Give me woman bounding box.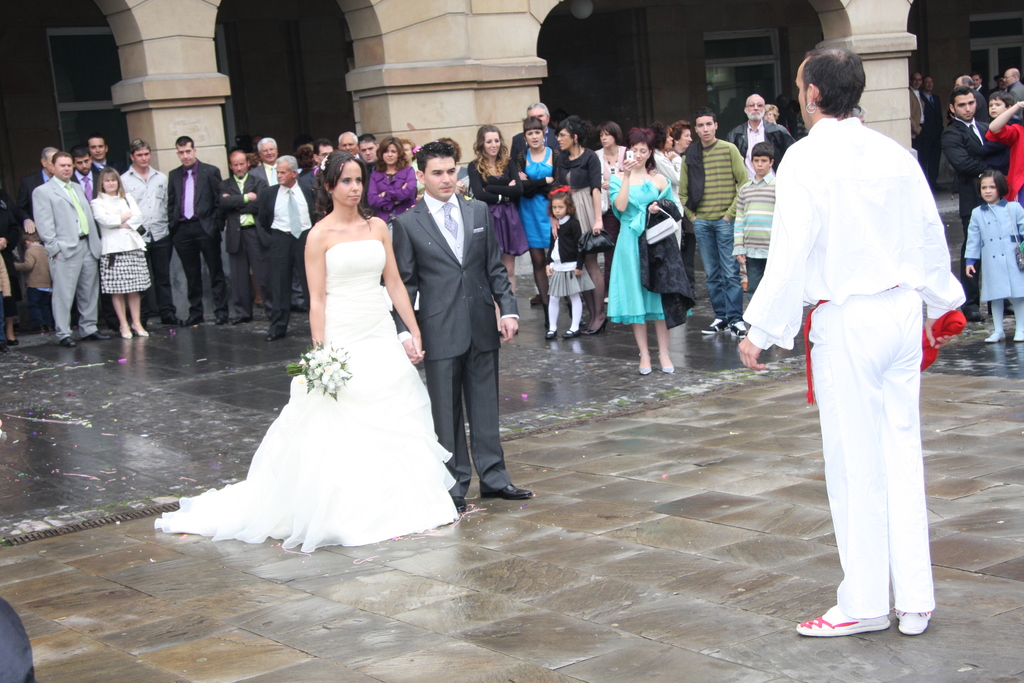
{"left": 0, "top": 181, "right": 31, "bottom": 349}.
